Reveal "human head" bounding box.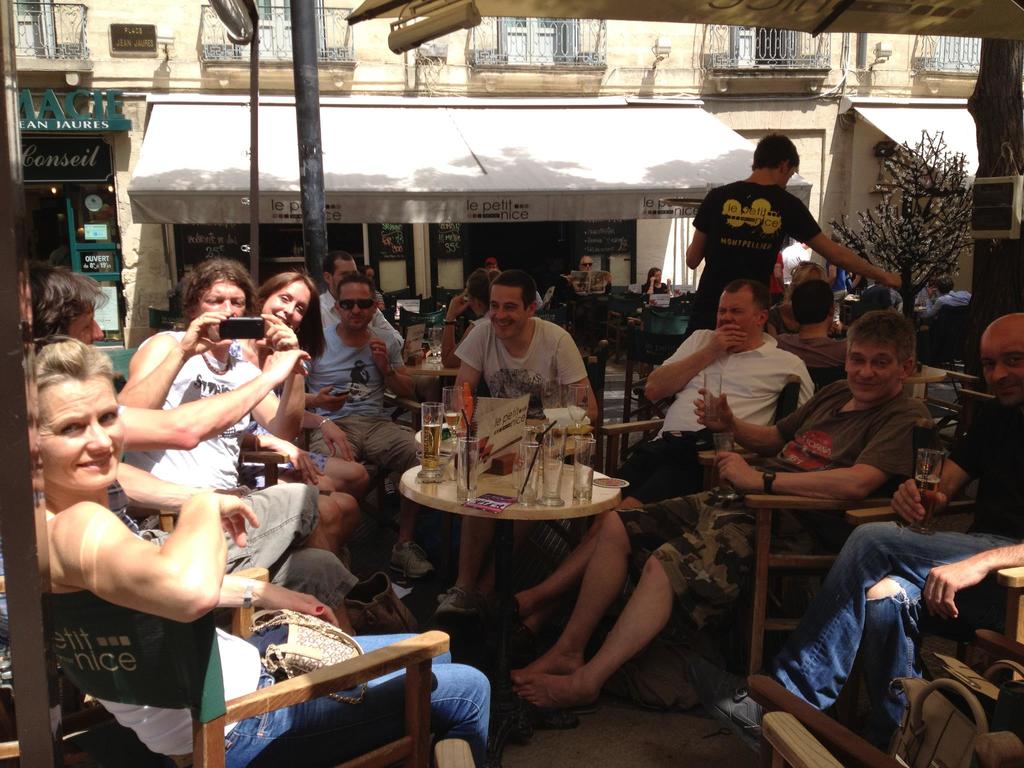
Revealed: [333, 278, 381, 333].
